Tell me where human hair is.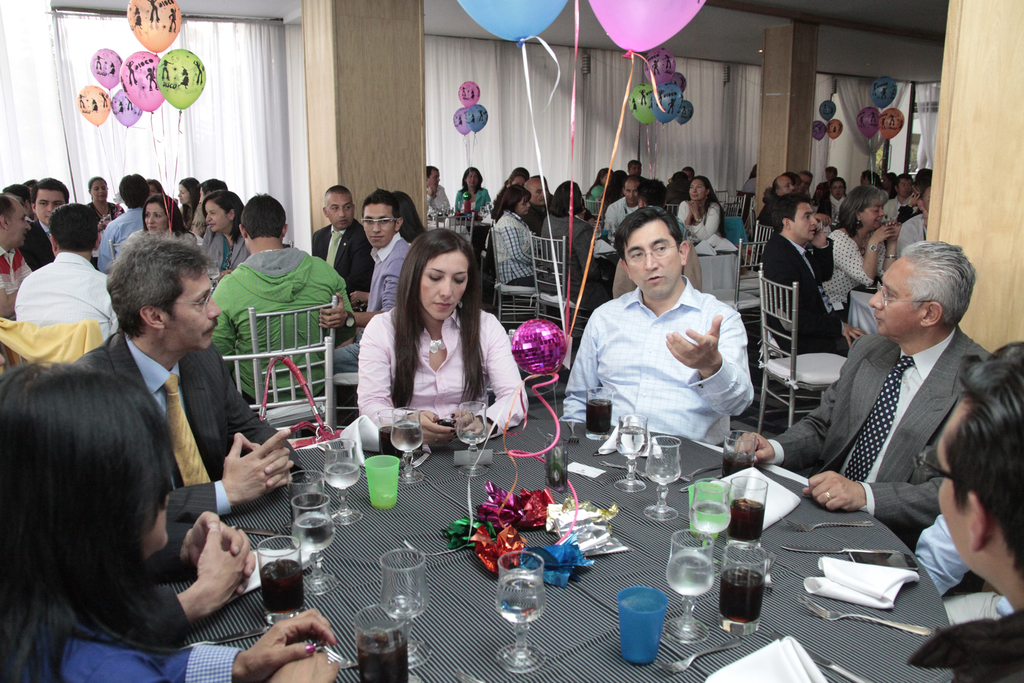
human hair is at 487, 183, 527, 225.
